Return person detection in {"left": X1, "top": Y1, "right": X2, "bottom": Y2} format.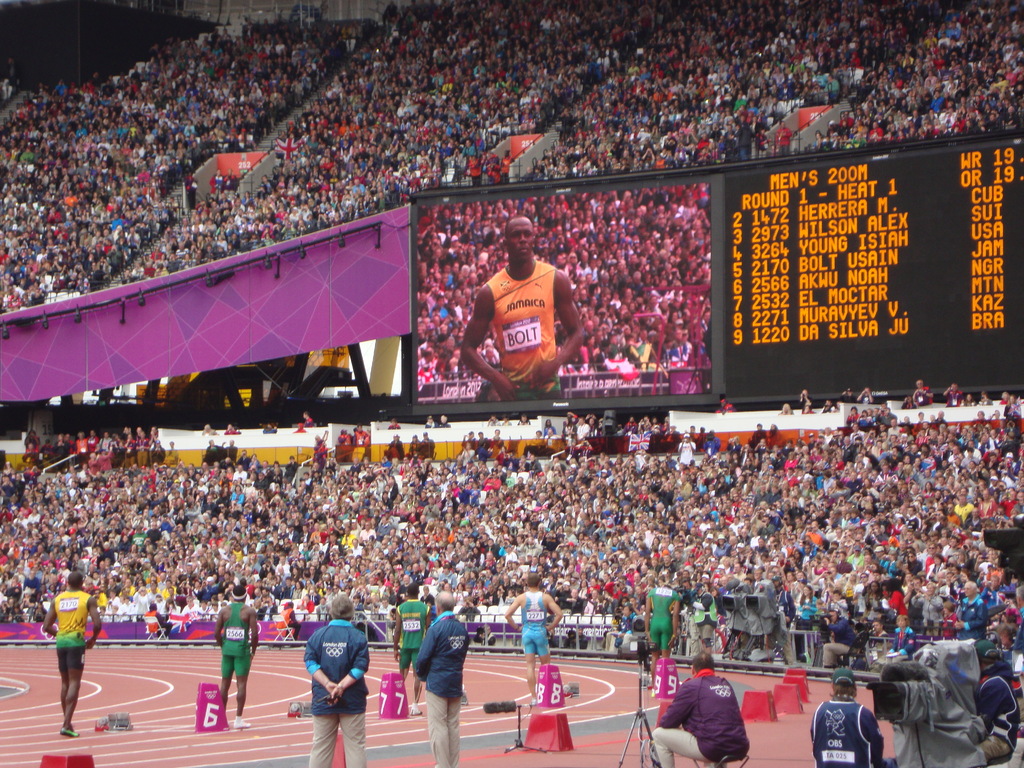
{"left": 297, "top": 587, "right": 369, "bottom": 767}.
